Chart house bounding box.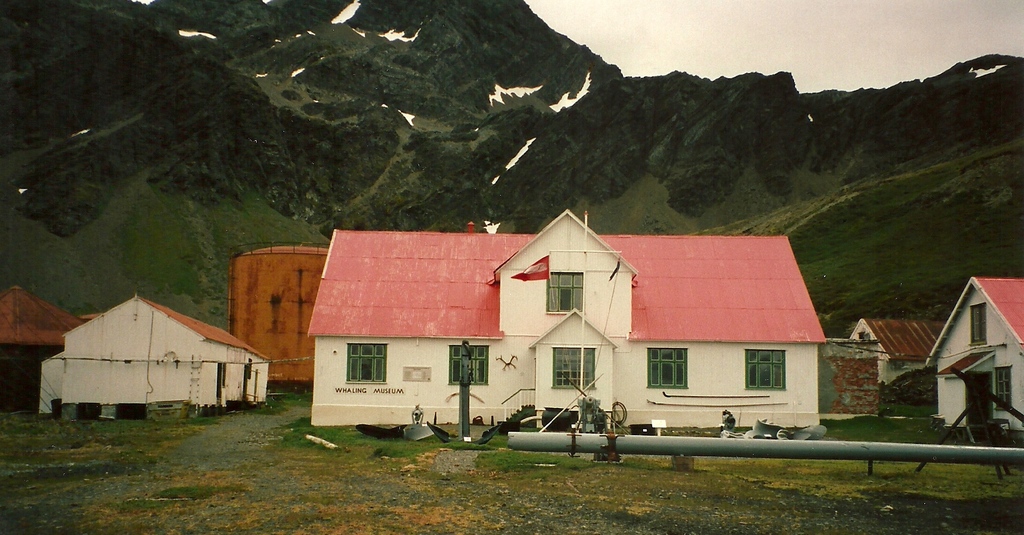
Charted: x1=925, y1=278, x2=1023, y2=438.
